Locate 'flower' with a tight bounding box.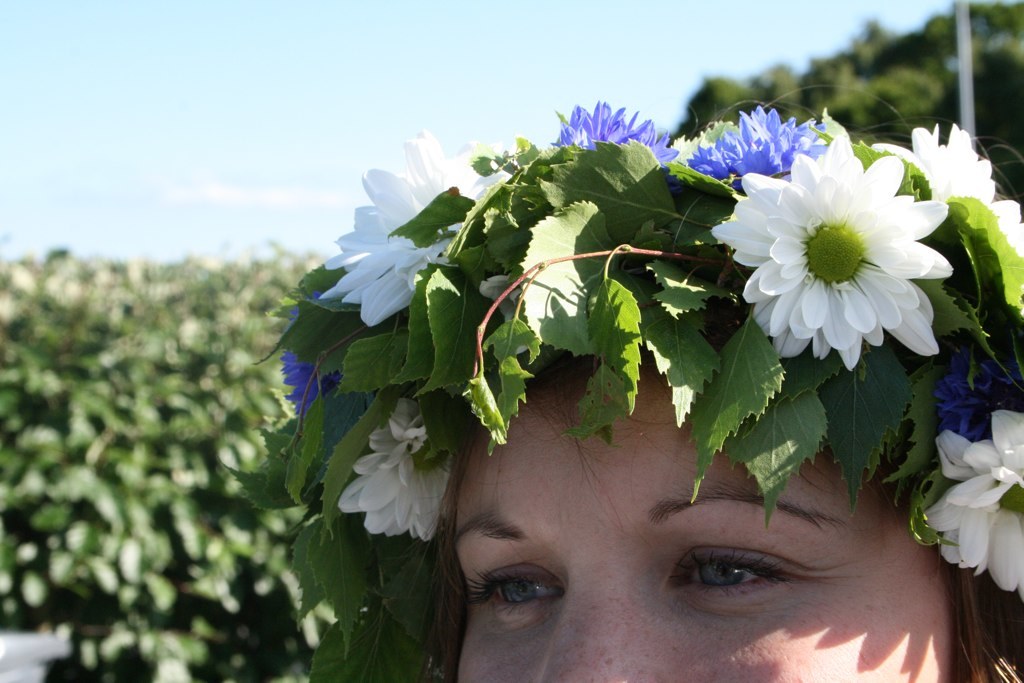
detection(935, 409, 1023, 602).
